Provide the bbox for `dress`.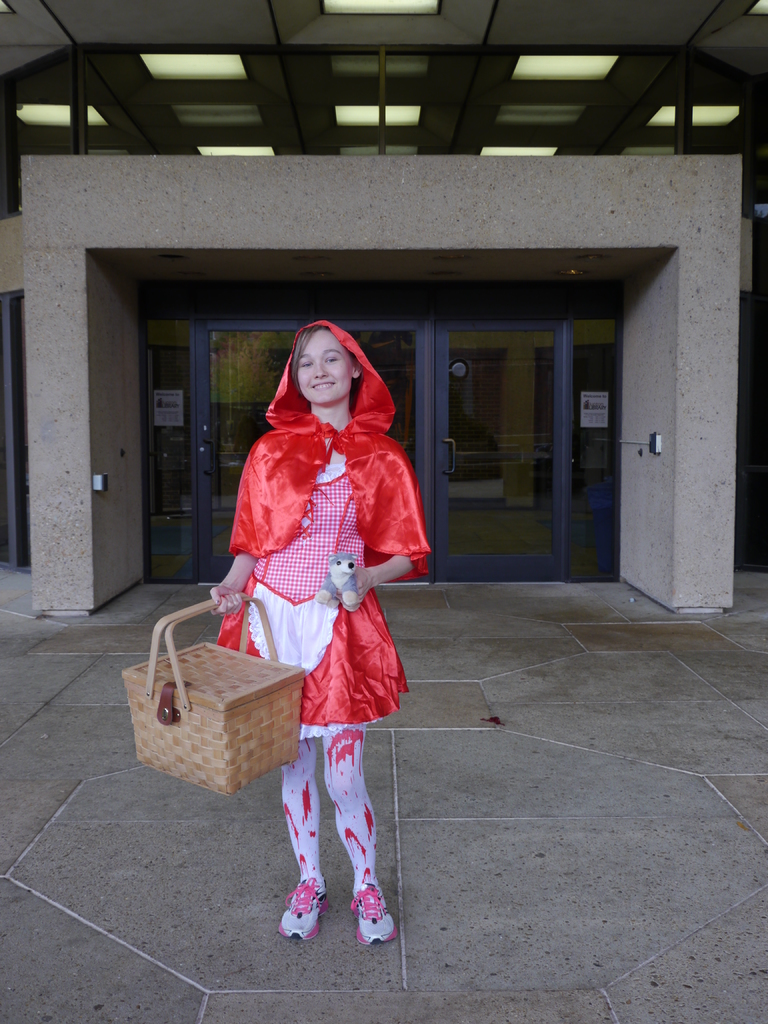
x1=222, y1=445, x2=406, y2=756.
